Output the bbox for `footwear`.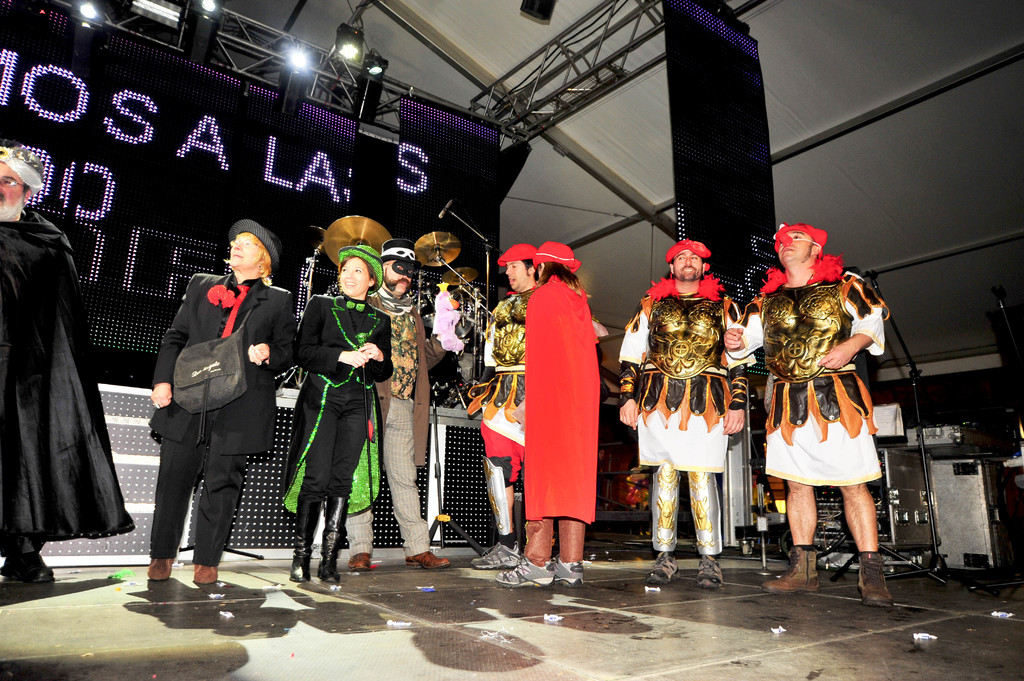
box(148, 557, 177, 581).
